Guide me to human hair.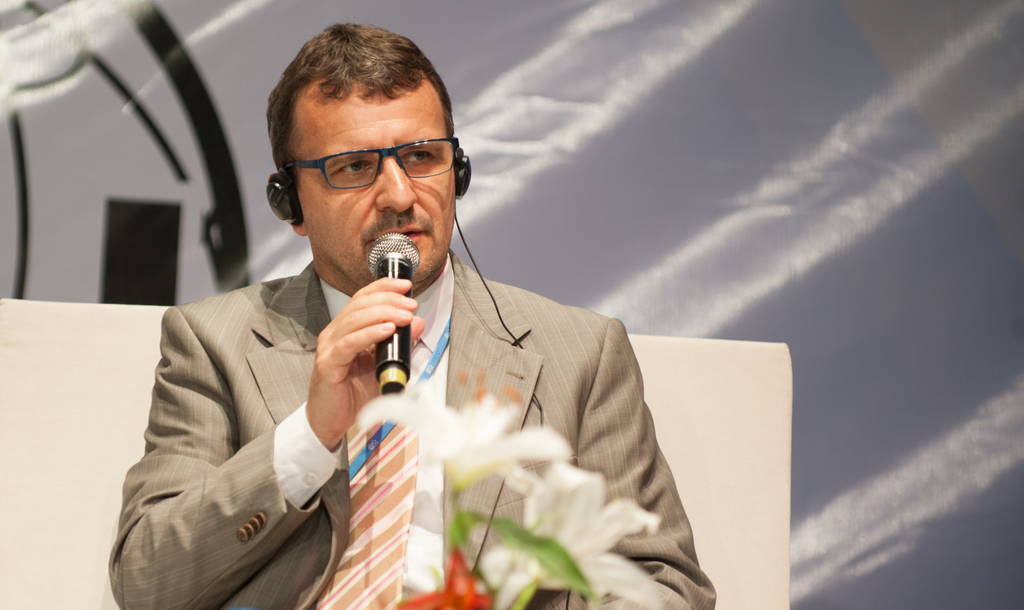
Guidance: x1=254, y1=33, x2=441, y2=172.
